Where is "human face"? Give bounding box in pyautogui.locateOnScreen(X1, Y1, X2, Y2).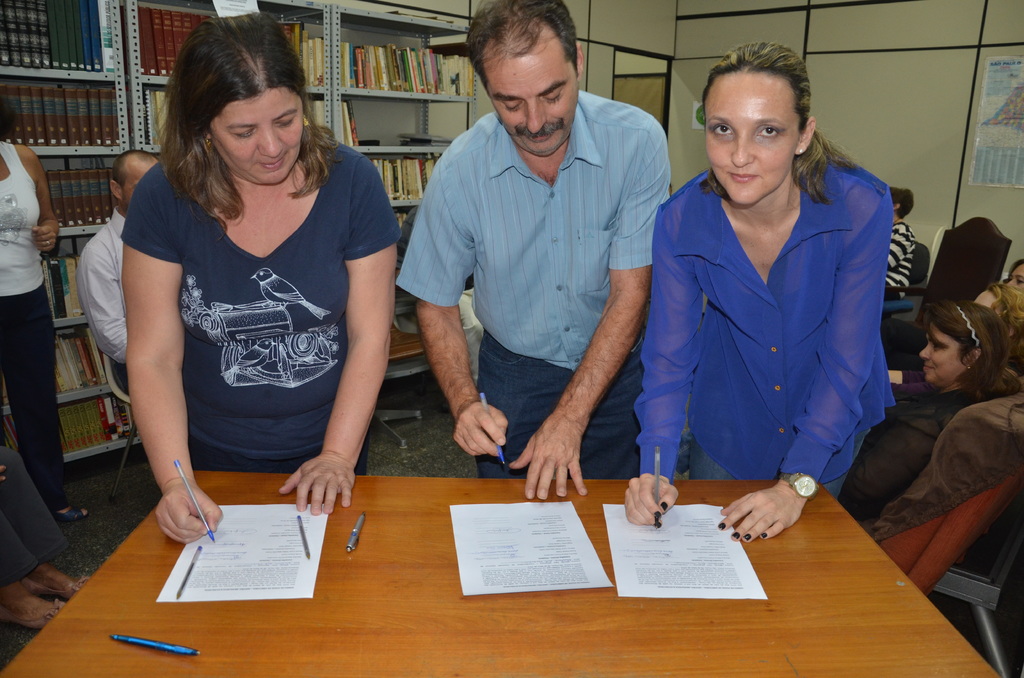
pyautogui.locateOnScreen(1006, 264, 1023, 291).
